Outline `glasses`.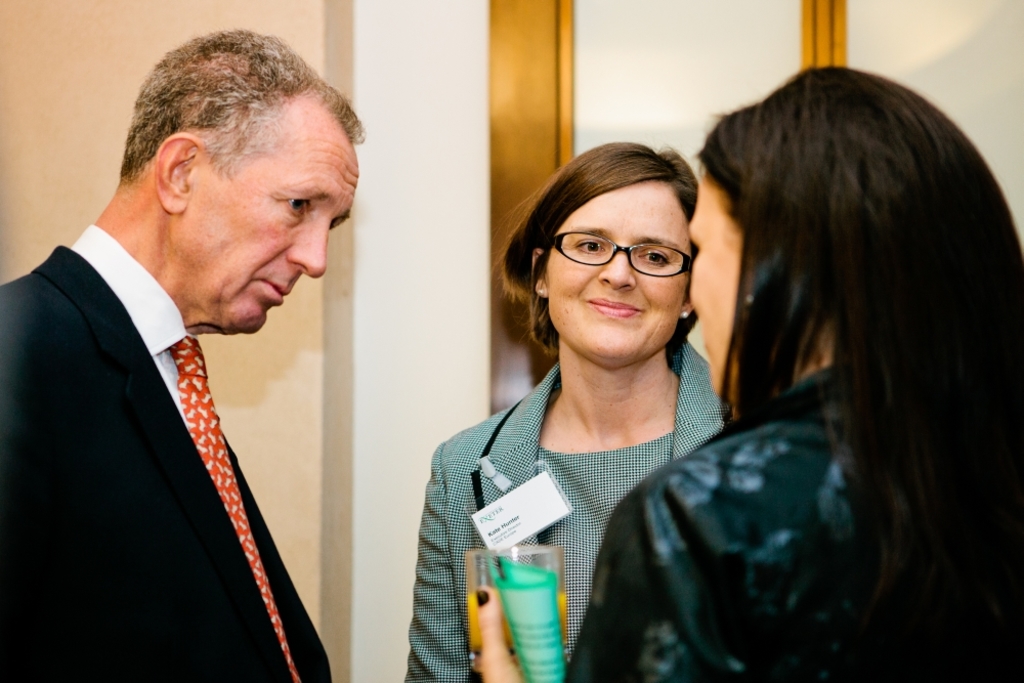
Outline: bbox=[550, 229, 695, 285].
